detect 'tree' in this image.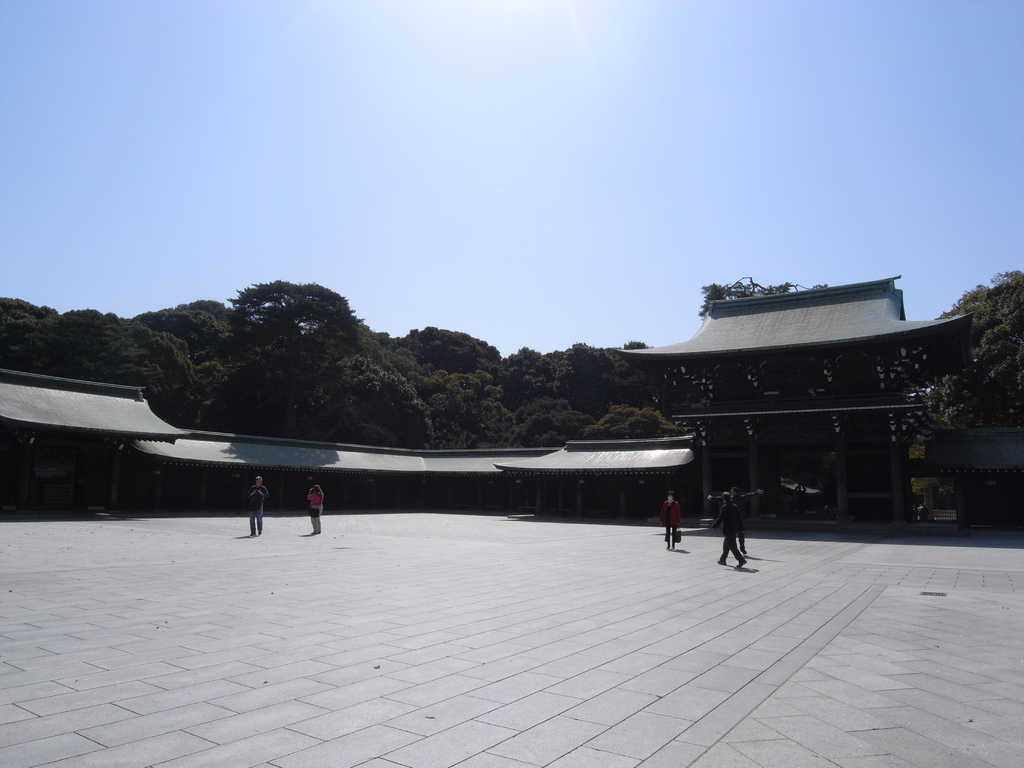
Detection: [198,275,432,449].
